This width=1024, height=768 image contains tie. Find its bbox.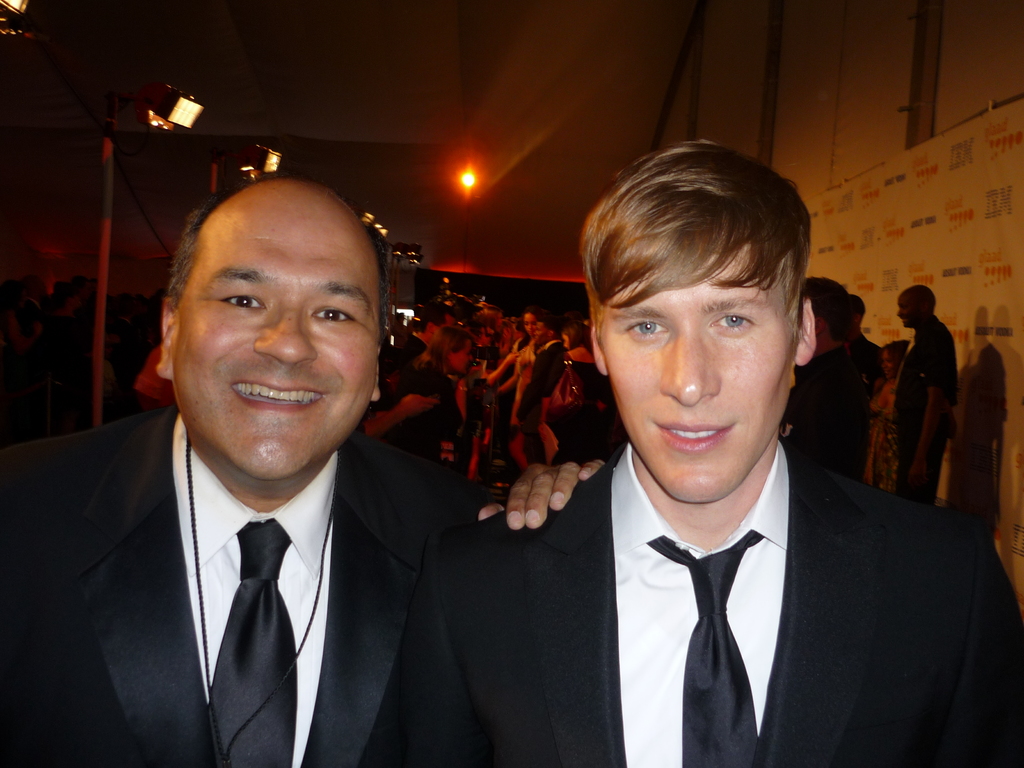
rect(202, 523, 291, 767).
